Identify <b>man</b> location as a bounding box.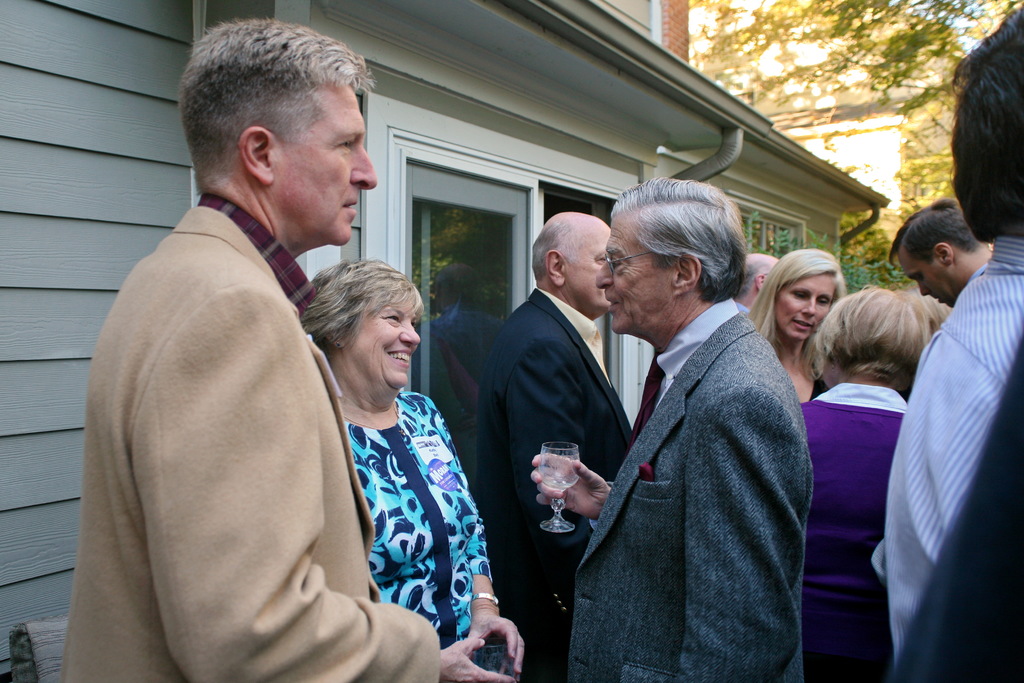
region(875, 4, 1023, 682).
